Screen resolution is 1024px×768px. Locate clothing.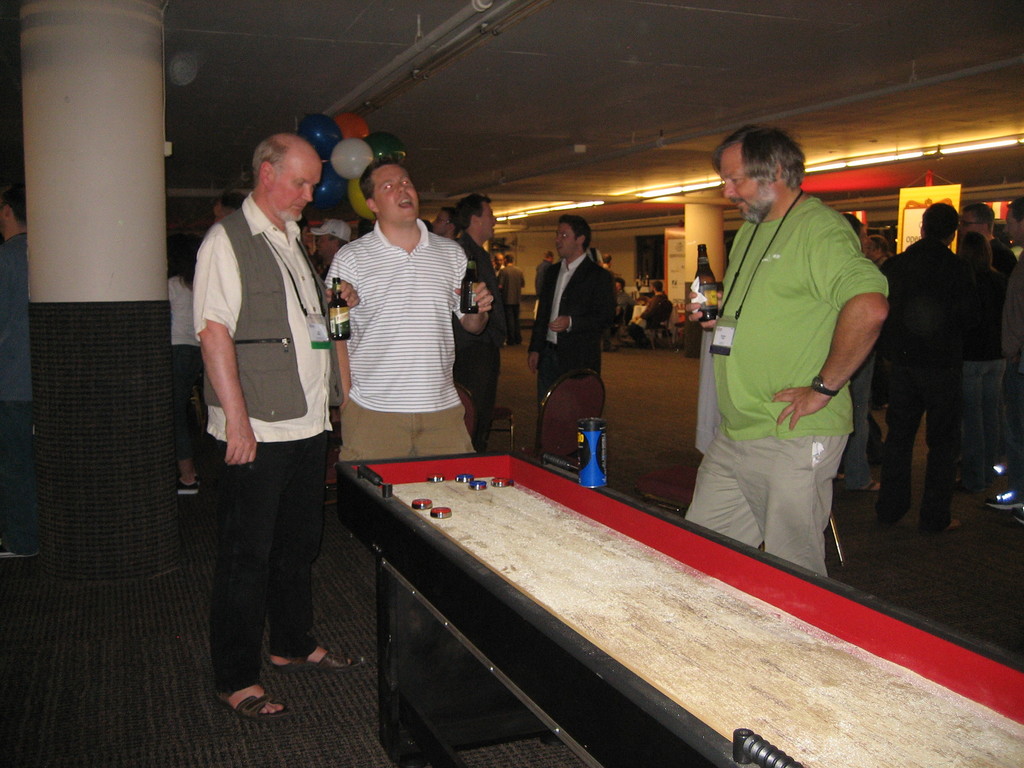
l=960, t=227, r=1018, b=465.
